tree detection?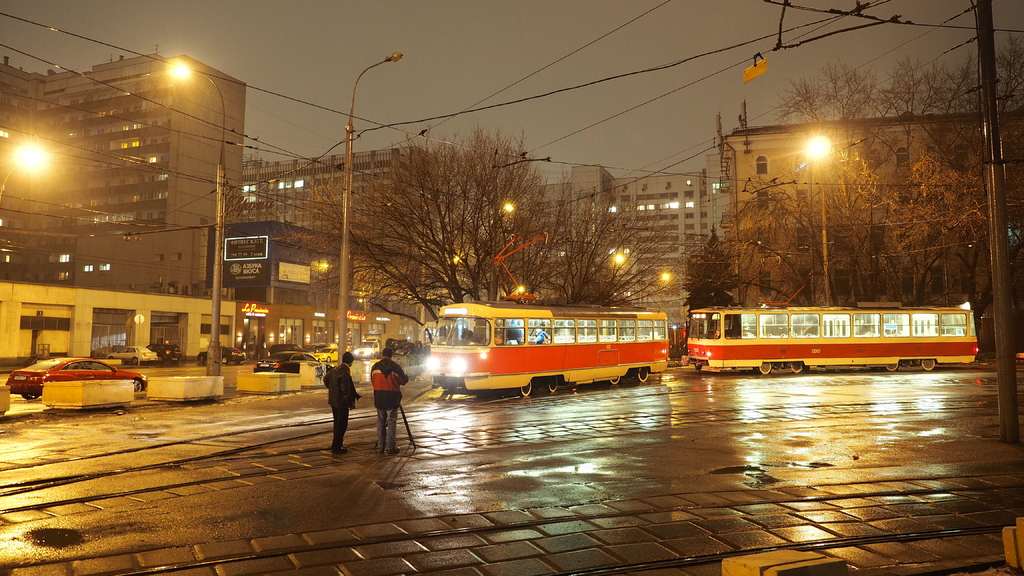
locate(732, 63, 872, 305)
